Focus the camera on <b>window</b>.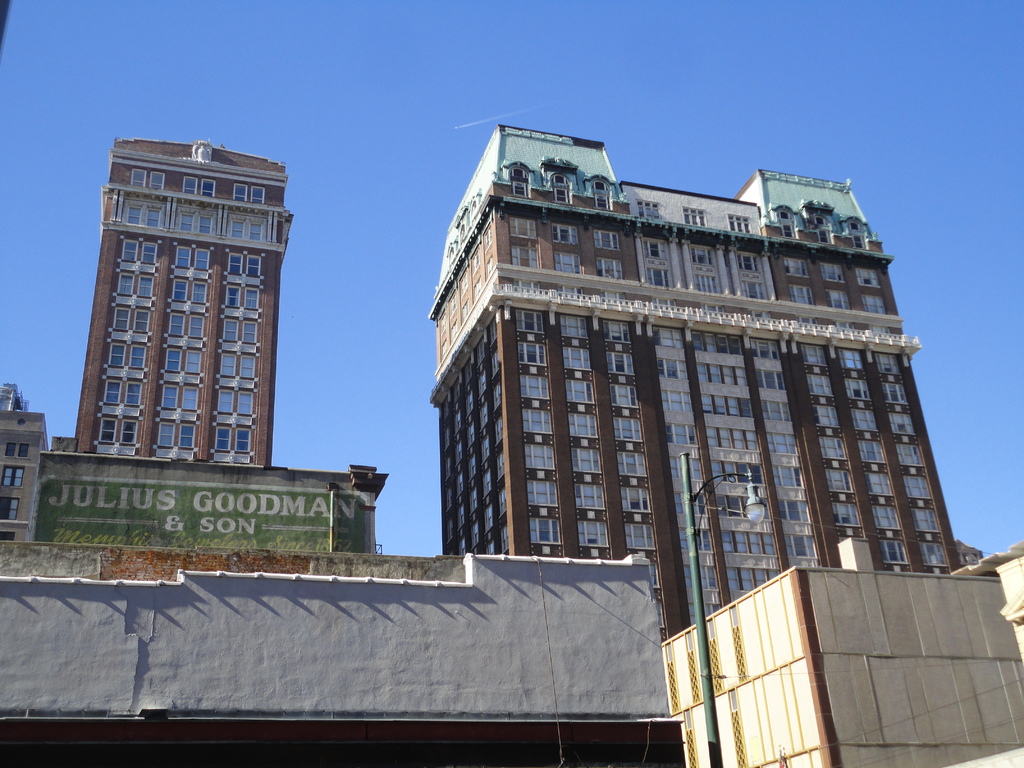
Focus region: [left=668, top=456, right=703, bottom=479].
